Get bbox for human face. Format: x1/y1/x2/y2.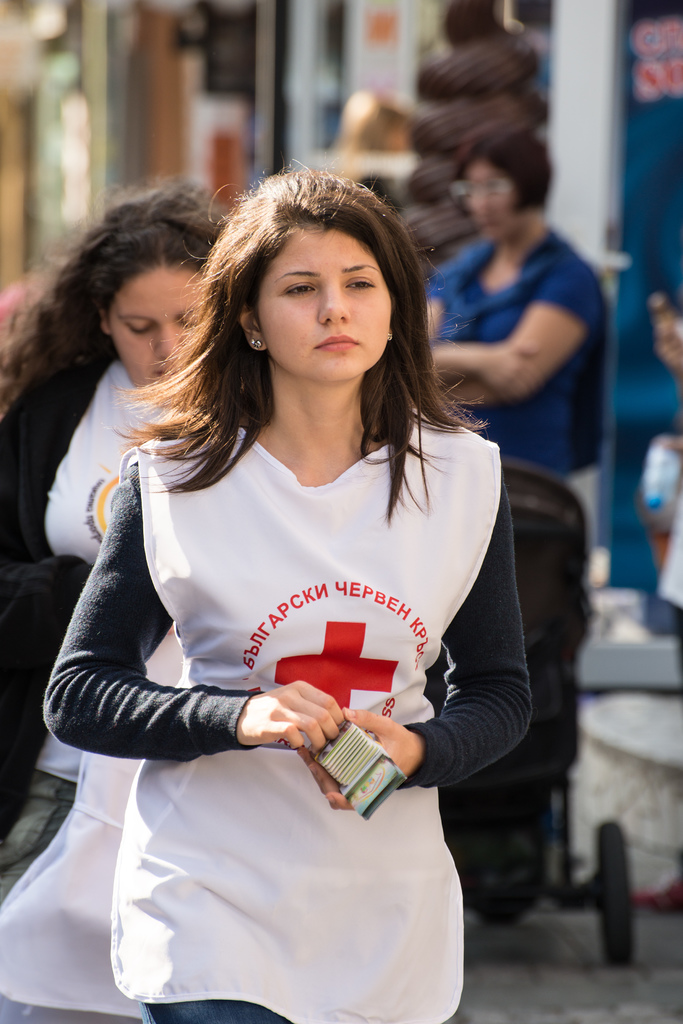
115/264/213/402.
